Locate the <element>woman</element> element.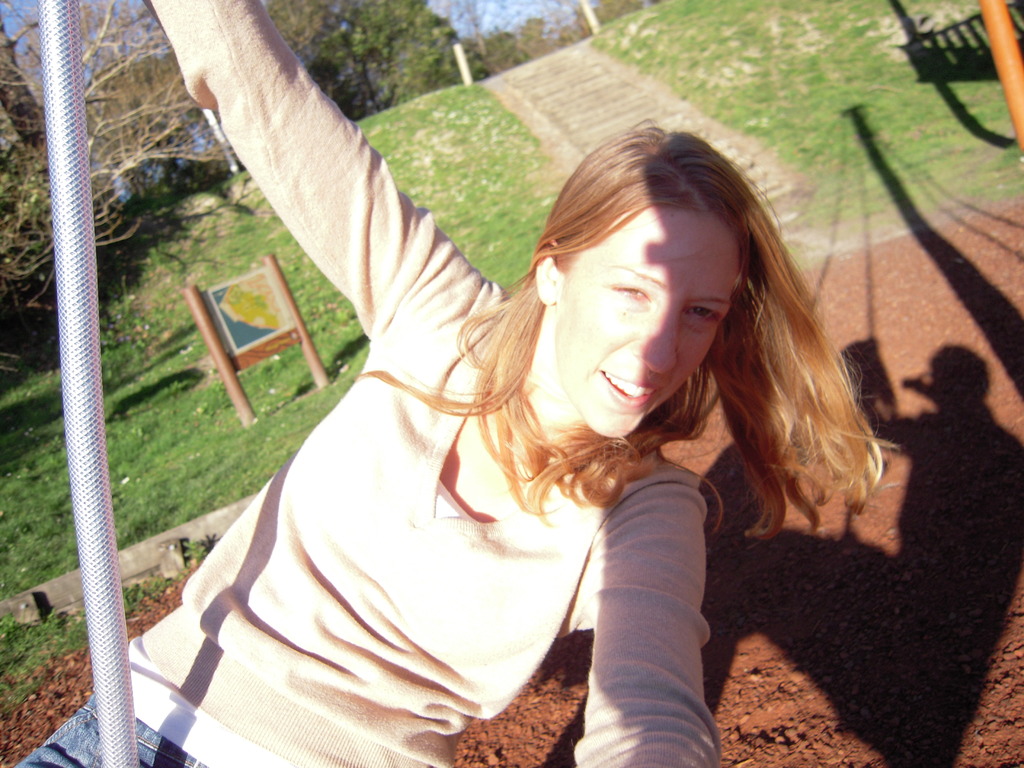
Element bbox: 15, 0, 886, 767.
